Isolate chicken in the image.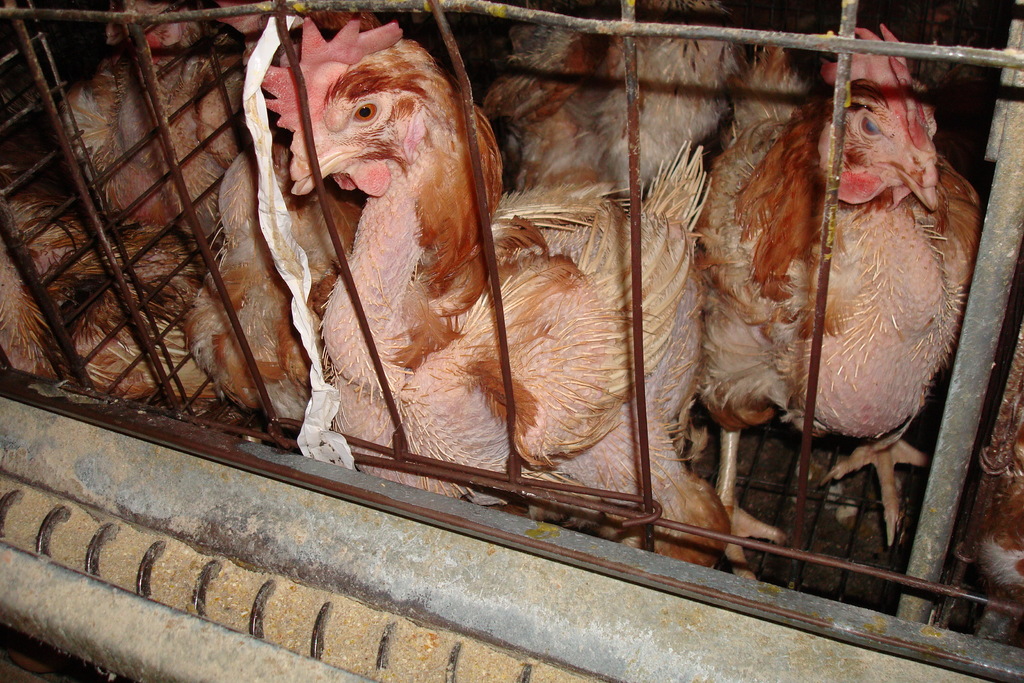
Isolated region: bbox(243, 15, 916, 558).
